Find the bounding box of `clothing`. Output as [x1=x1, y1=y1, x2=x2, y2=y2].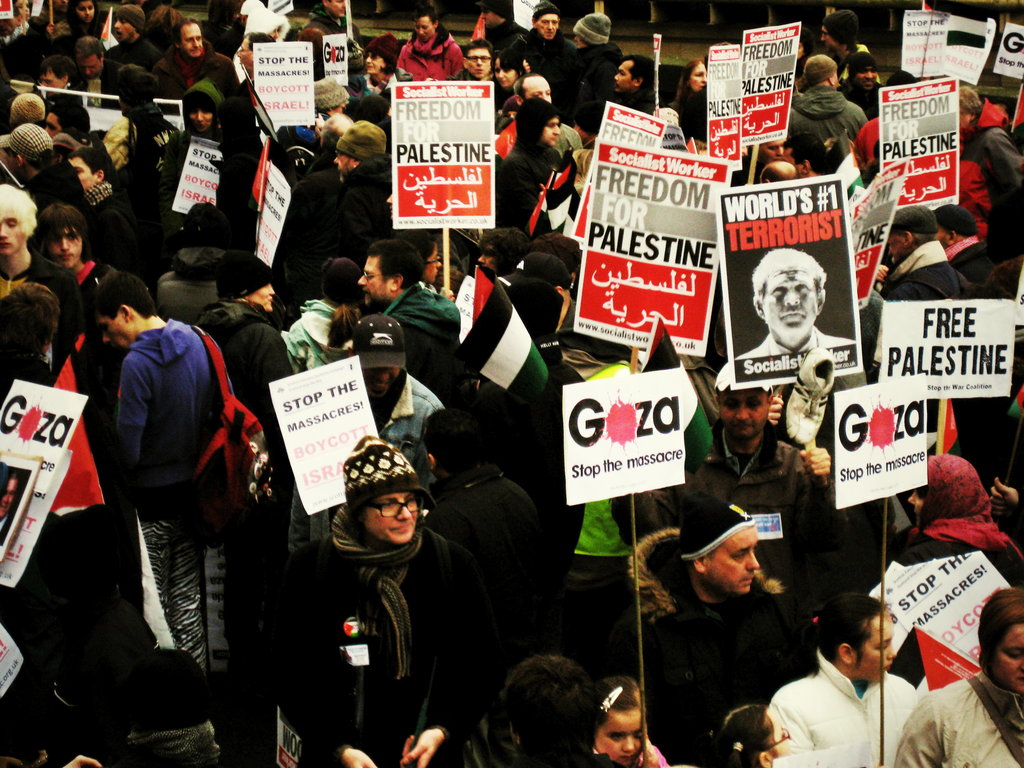
[x1=623, y1=580, x2=808, y2=746].
